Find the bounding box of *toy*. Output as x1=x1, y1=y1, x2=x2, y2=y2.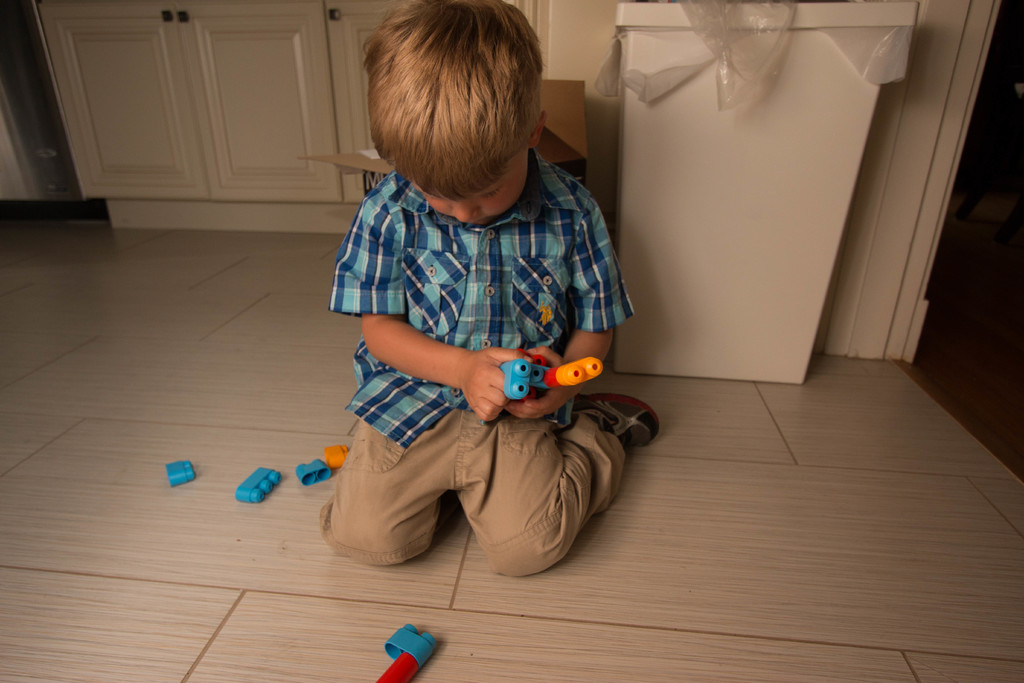
x1=158, y1=460, x2=198, y2=484.
